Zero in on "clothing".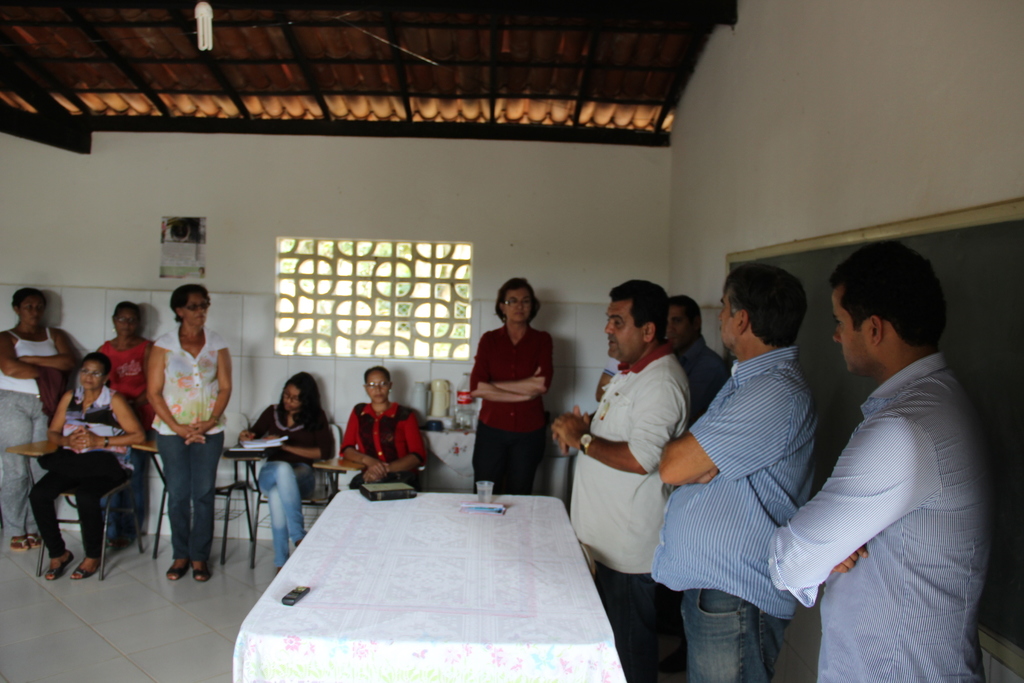
Zeroed in: [249, 404, 333, 562].
